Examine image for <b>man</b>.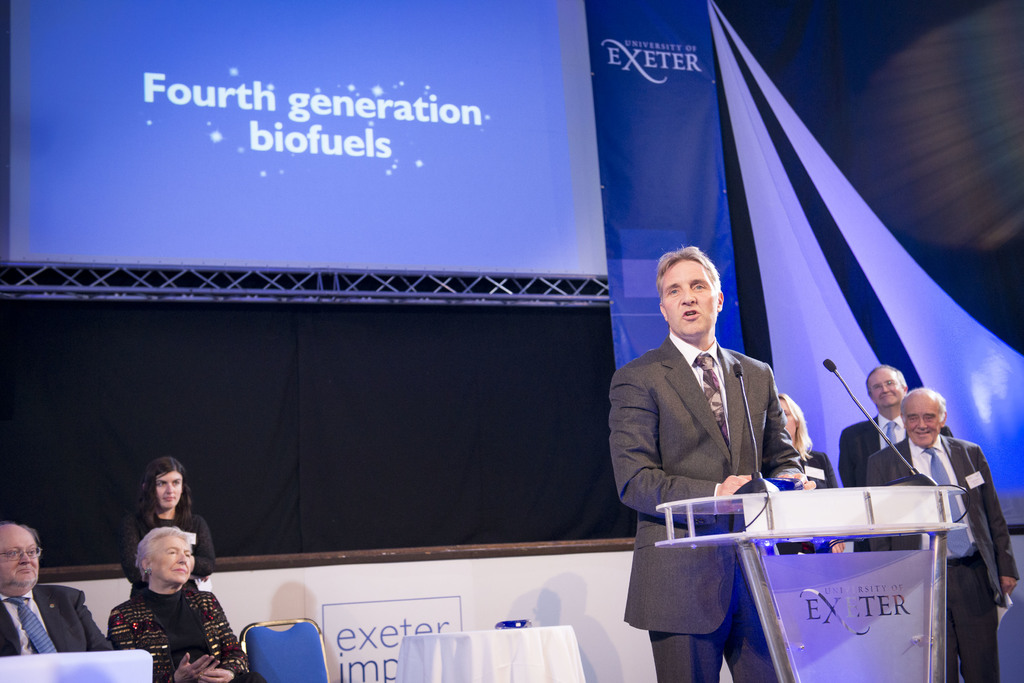
Examination result: [x1=611, y1=243, x2=813, y2=679].
